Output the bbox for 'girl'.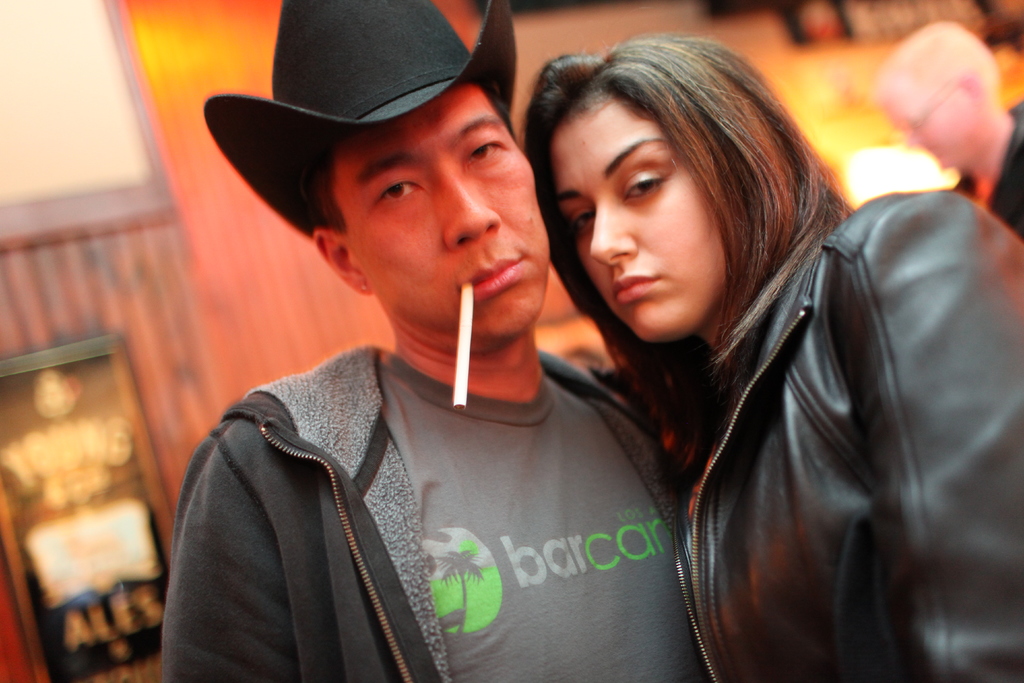
{"left": 519, "top": 37, "right": 1023, "bottom": 680}.
